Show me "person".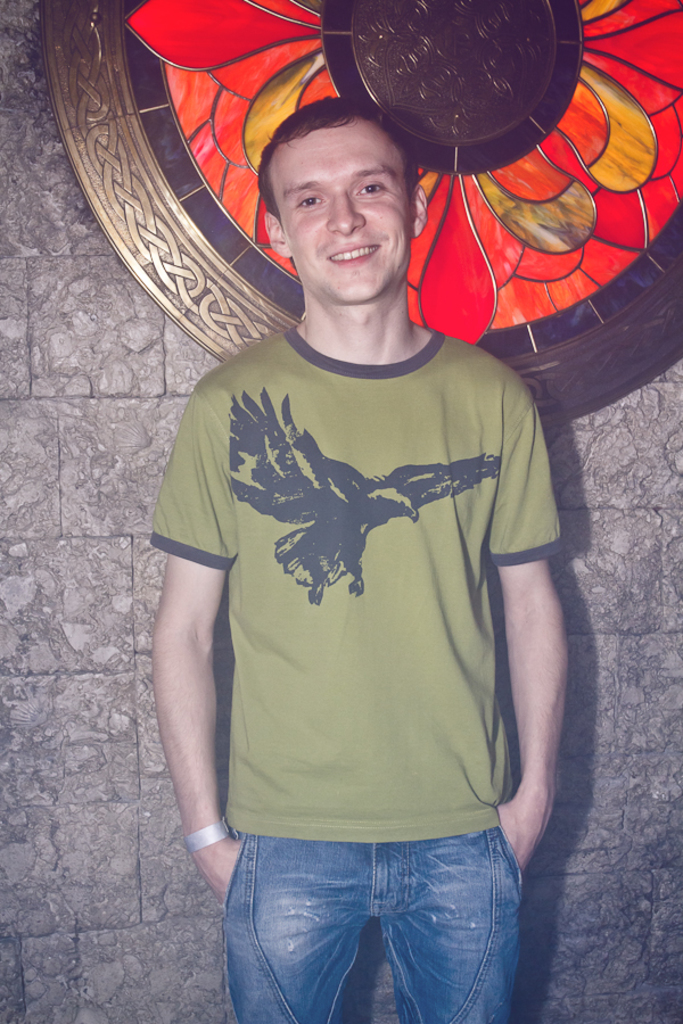
"person" is here: select_region(125, 22, 587, 1023).
